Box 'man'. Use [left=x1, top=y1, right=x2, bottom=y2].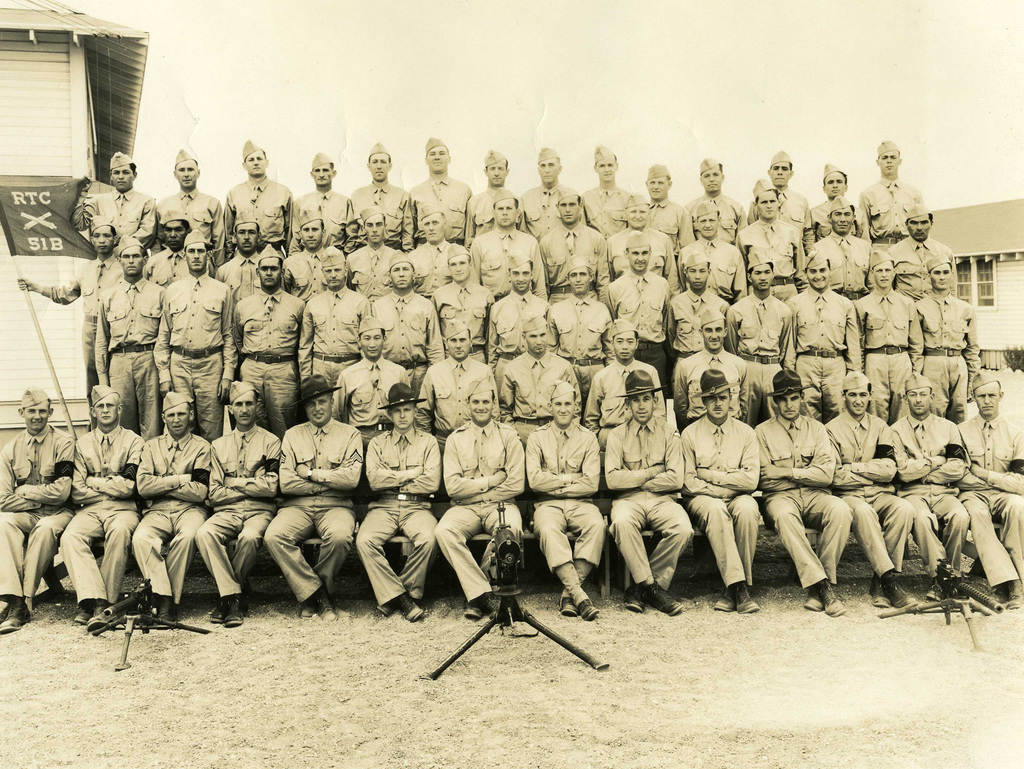
[left=99, top=236, right=161, bottom=433].
